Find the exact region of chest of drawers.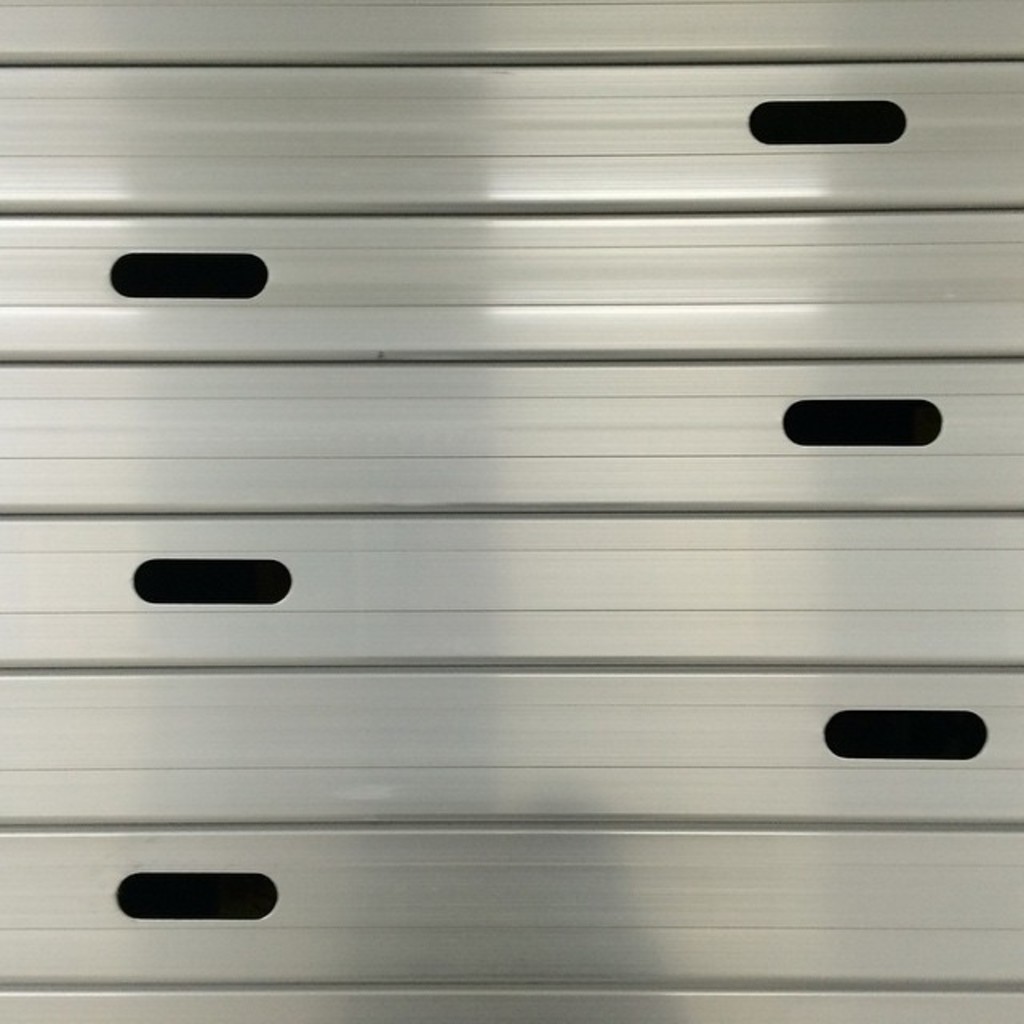
Exact region: rect(0, 0, 1022, 1022).
